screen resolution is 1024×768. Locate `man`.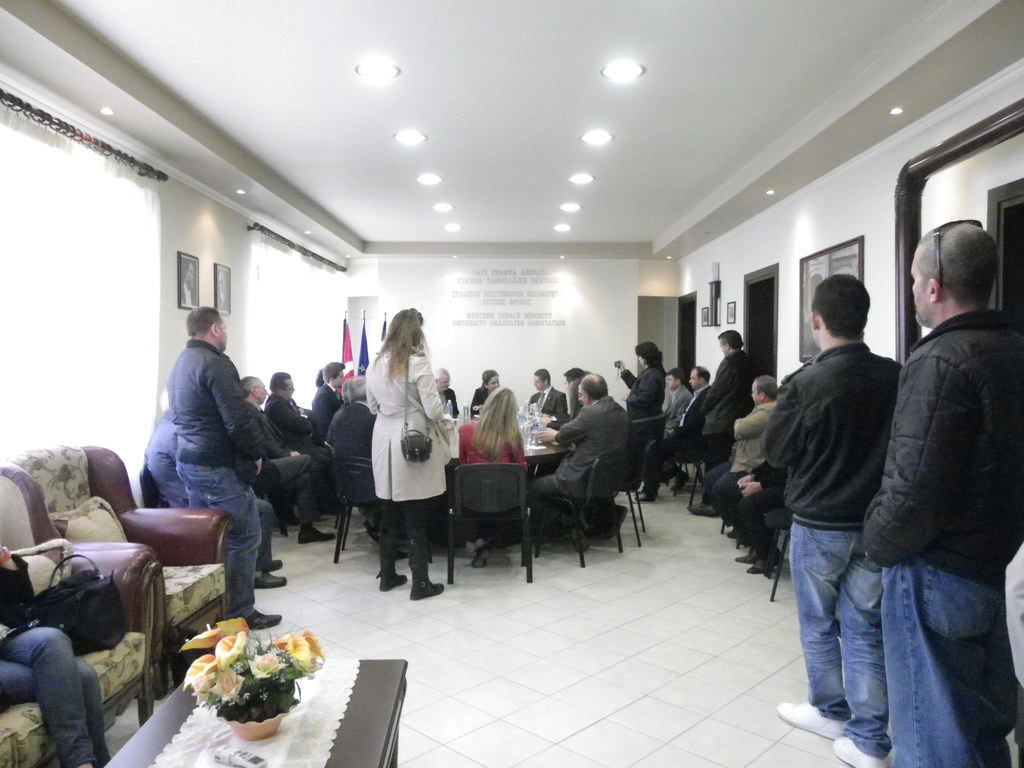
bbox(710, 331, 755, 461).
